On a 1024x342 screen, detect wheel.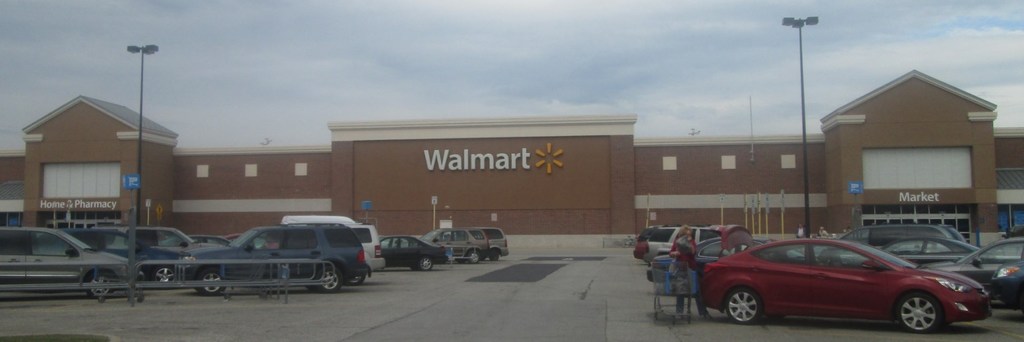
bbox=[727, 287, 758, 324].
